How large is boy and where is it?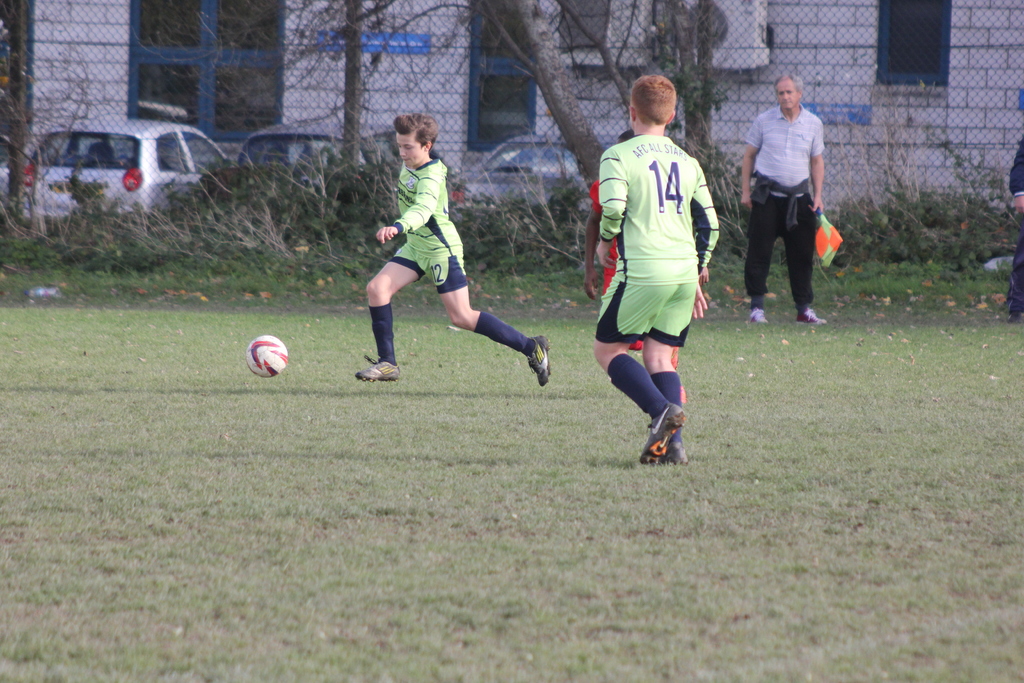
Bounding box: <region>345, 110, 577, 390</region>.
